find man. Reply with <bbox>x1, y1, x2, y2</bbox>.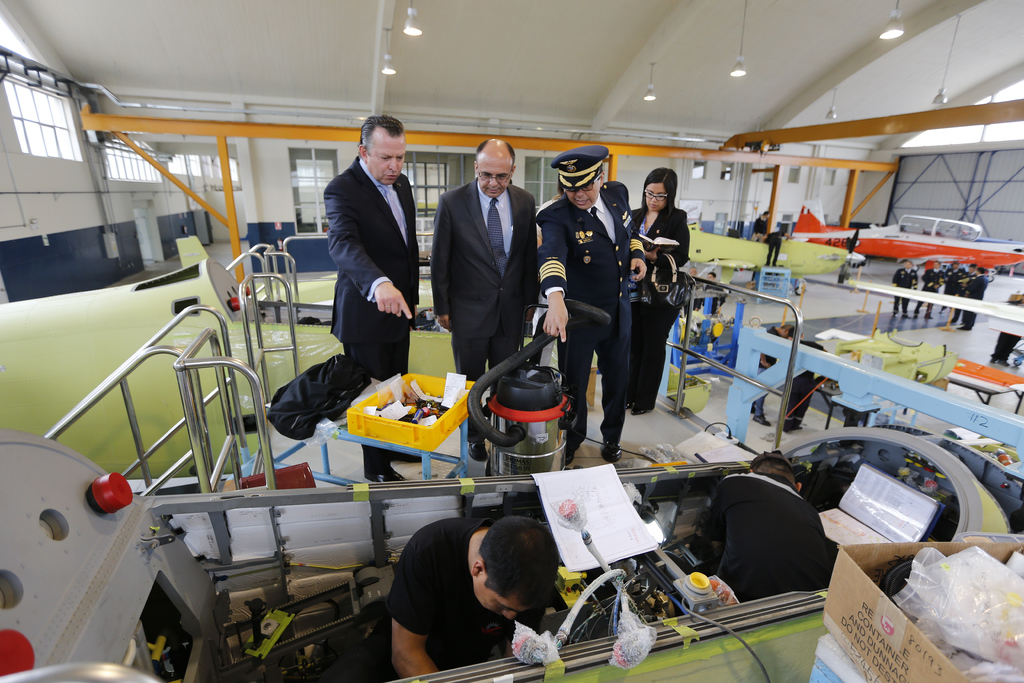
<bbox>358, 511, 560, 682</bbox>.
